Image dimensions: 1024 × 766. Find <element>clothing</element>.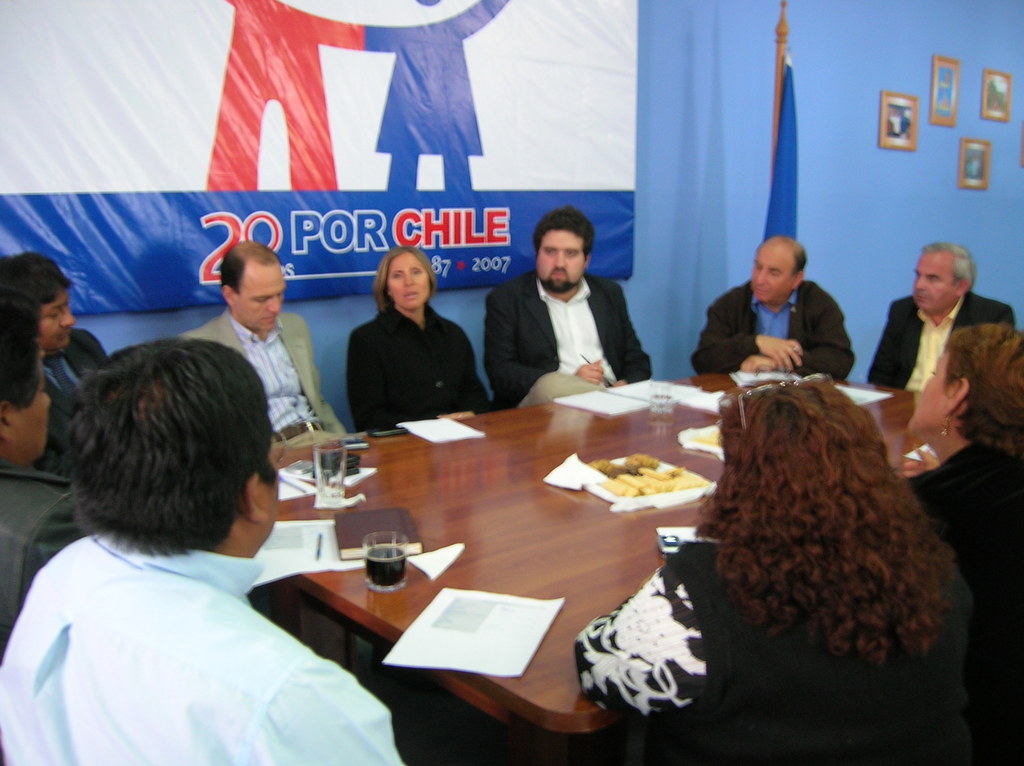
[x1=0, y1=467, x2=90, y2=661].
